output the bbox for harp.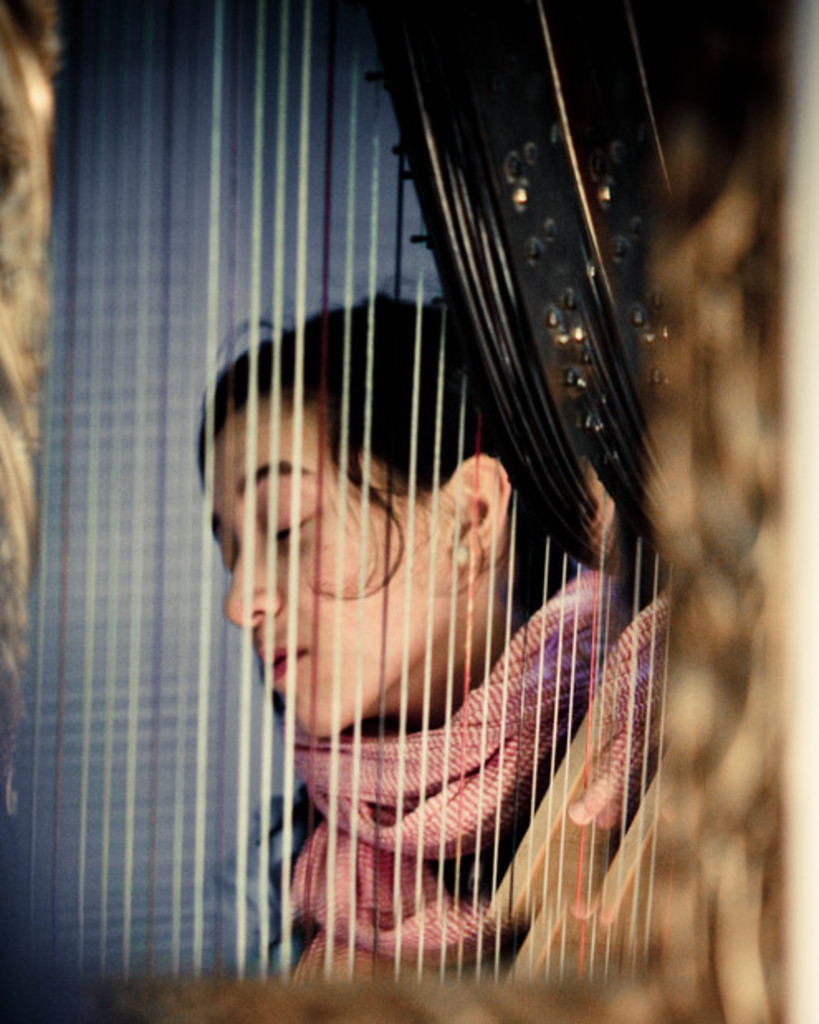
0, 0, 769, 1022.
